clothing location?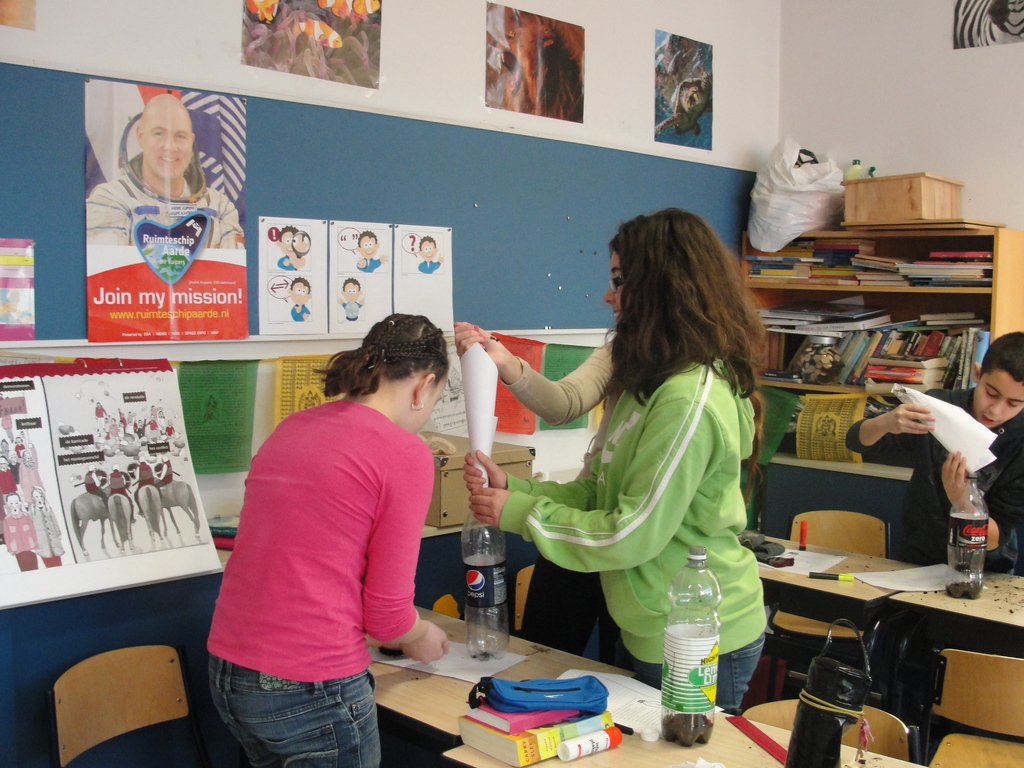
<box>515,332,631,493</box>
